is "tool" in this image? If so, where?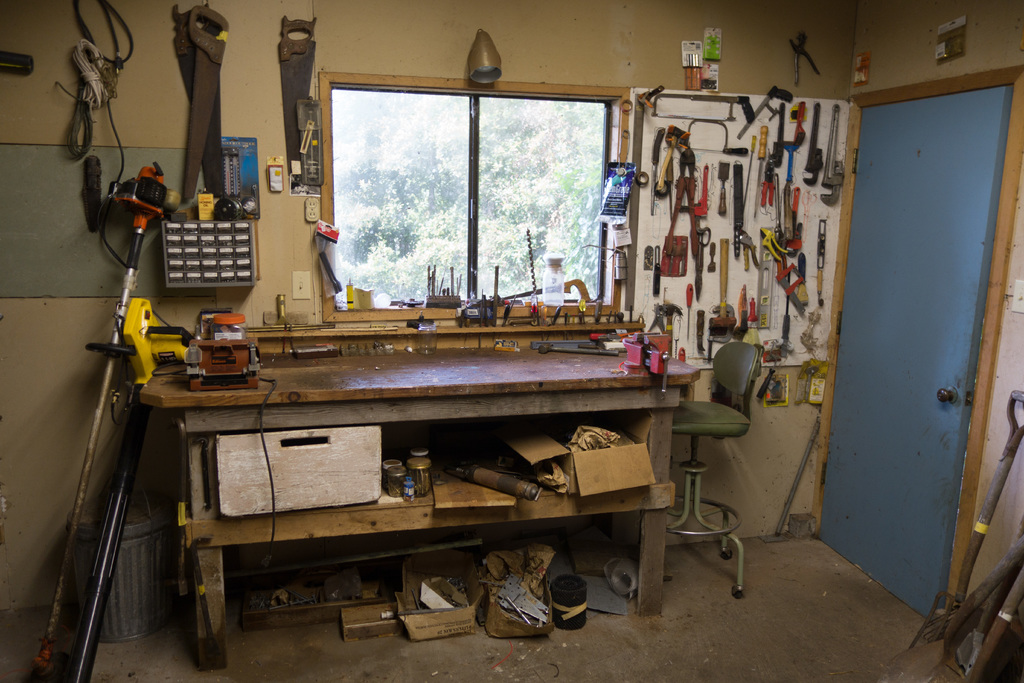
Yes, at bbox(817, 216, 827, 300).
